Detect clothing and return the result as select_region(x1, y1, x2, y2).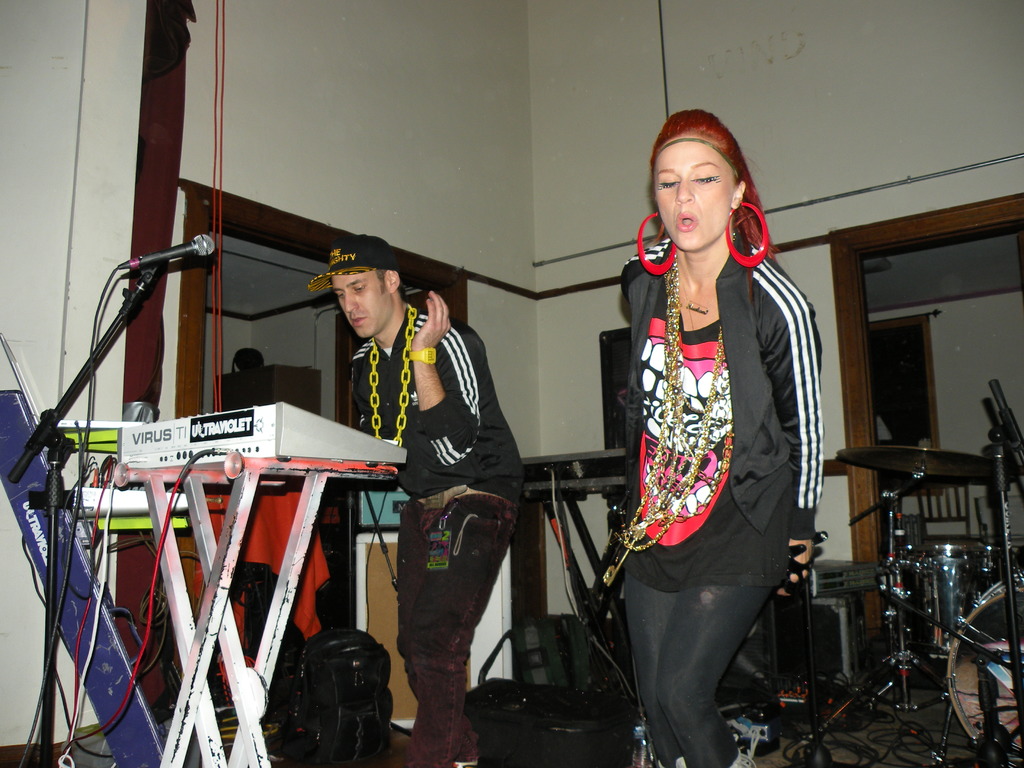
select_region(358, 302, 530, 767).
